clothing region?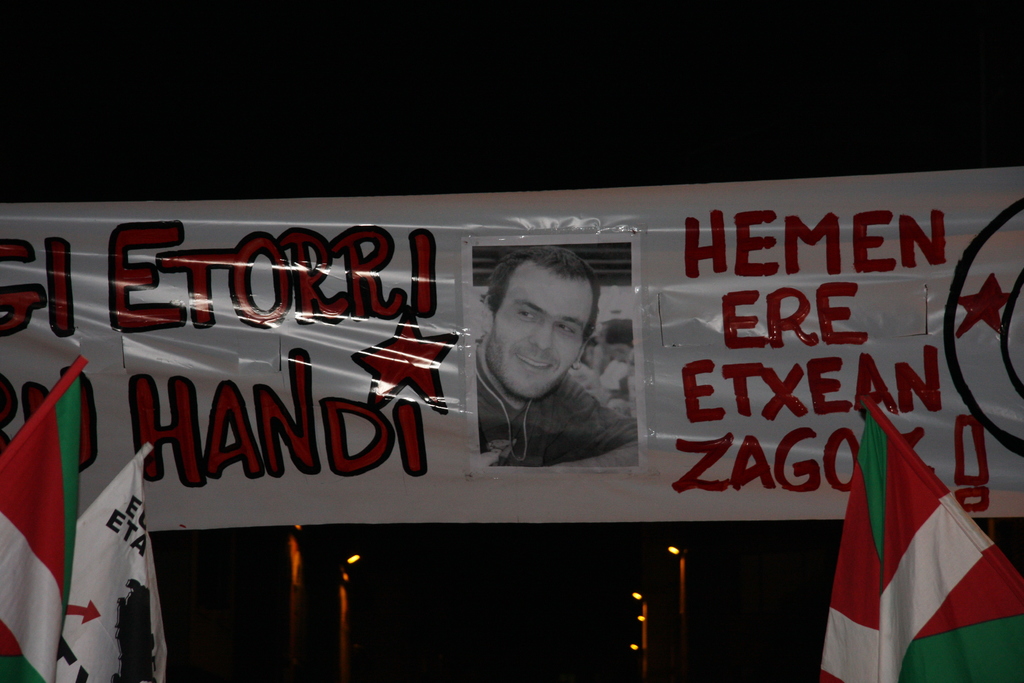
474, 346, 634, 454
